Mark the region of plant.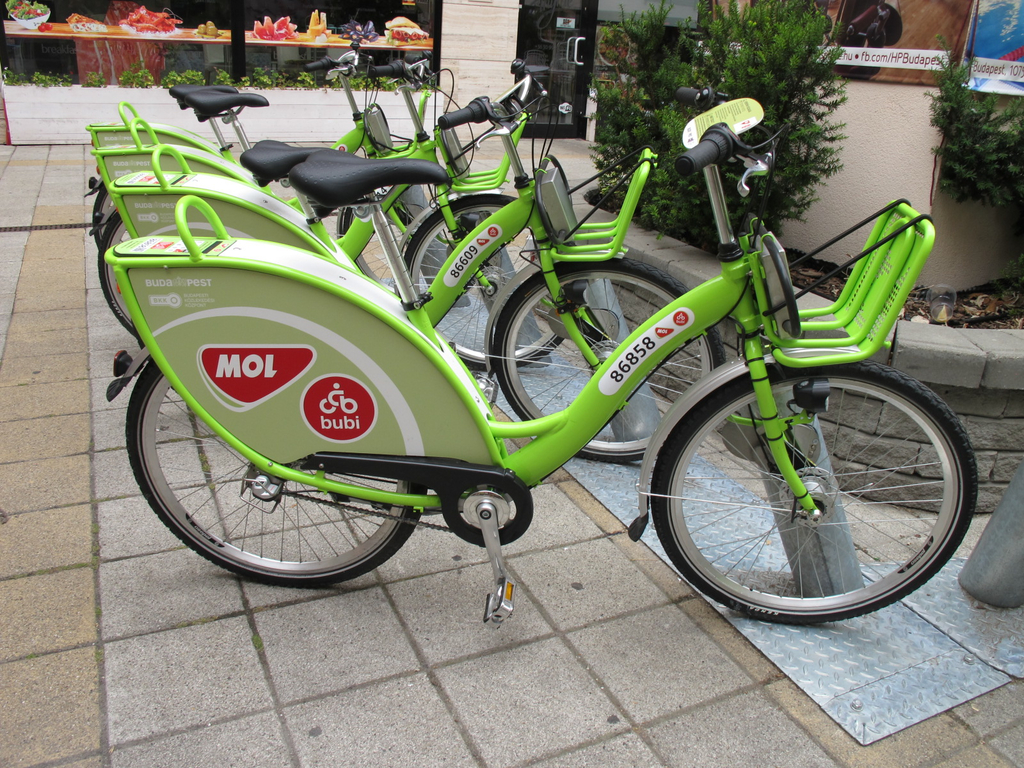
Region: {"left": 87, "top": 71, "right": 104, "bottom": 91}.
